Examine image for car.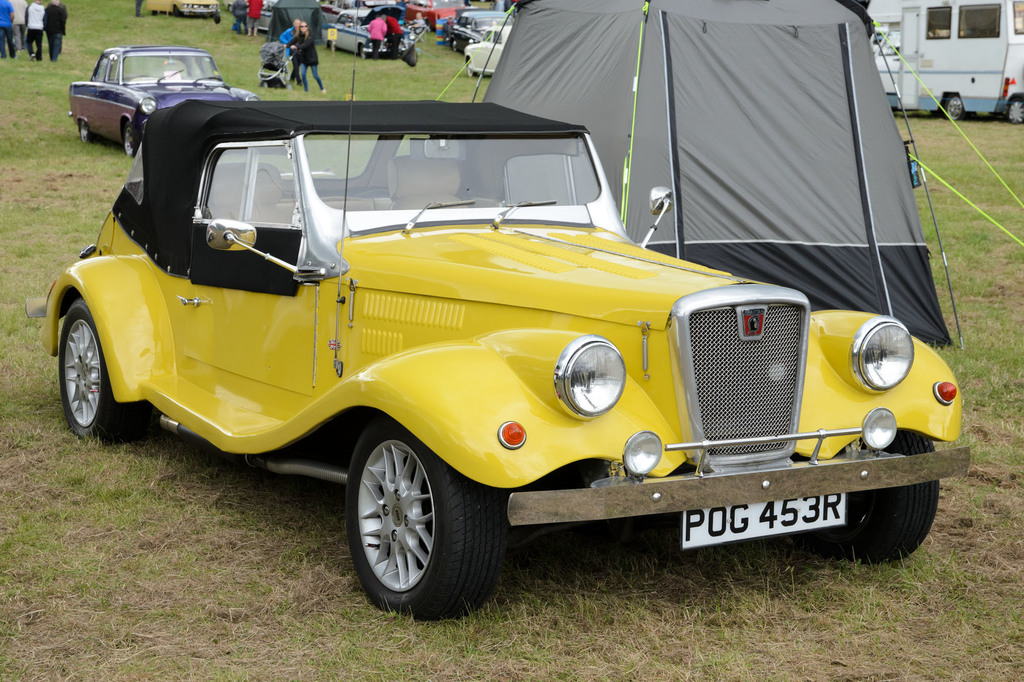
Examination result: (left=69, top=41, right=259, bottom=157).
